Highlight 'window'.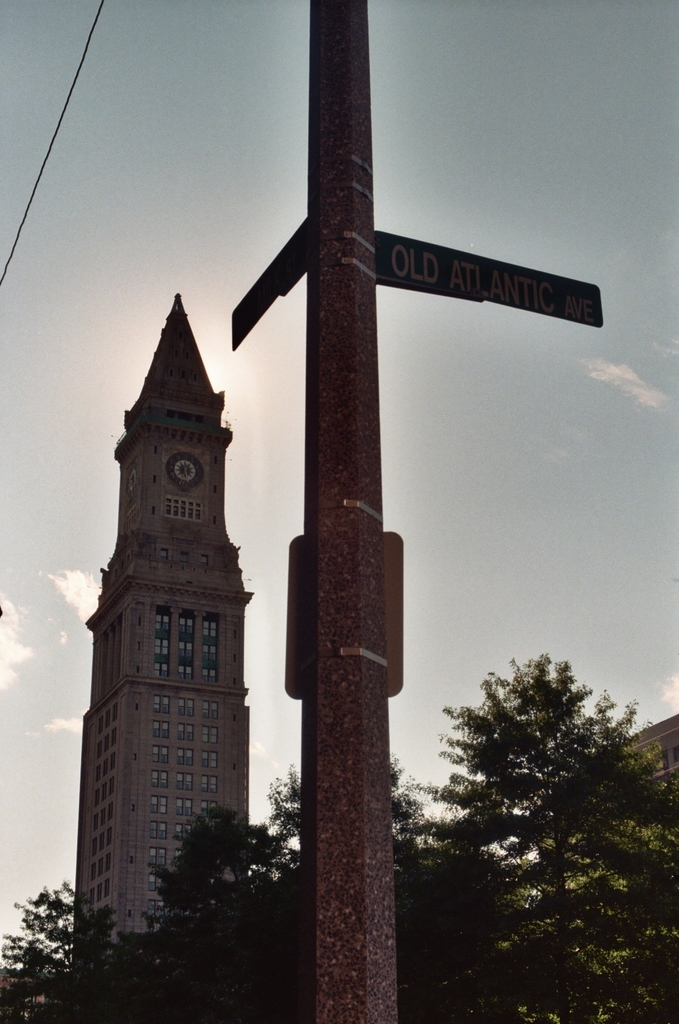
Highlighted region: bbox(151, 794, 167, 813).
